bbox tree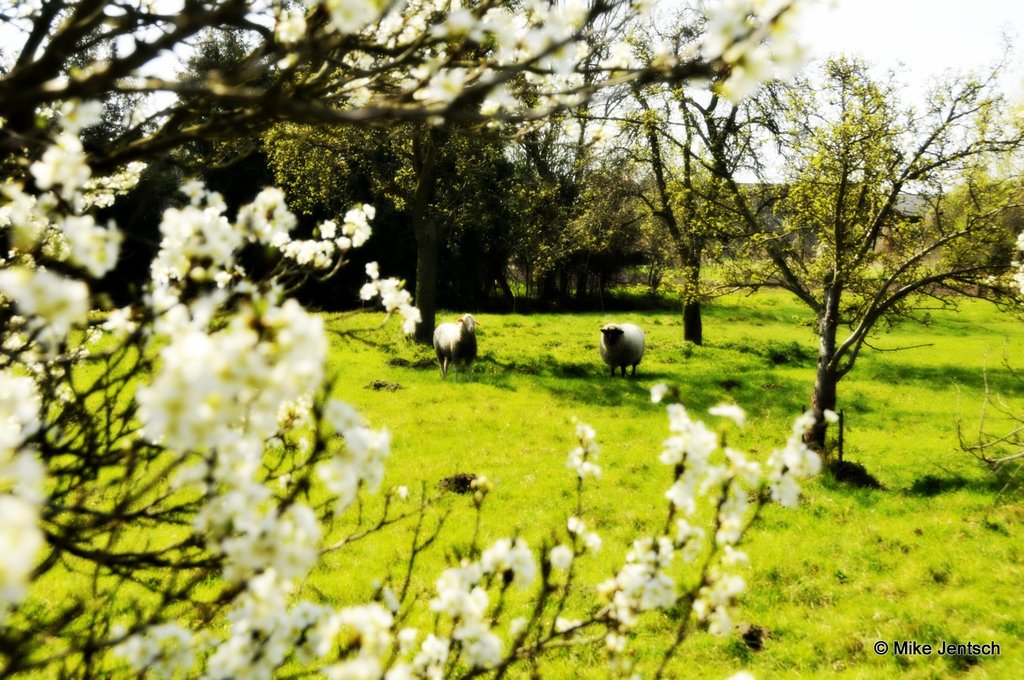
bbox(262, 0, 584, 345)
